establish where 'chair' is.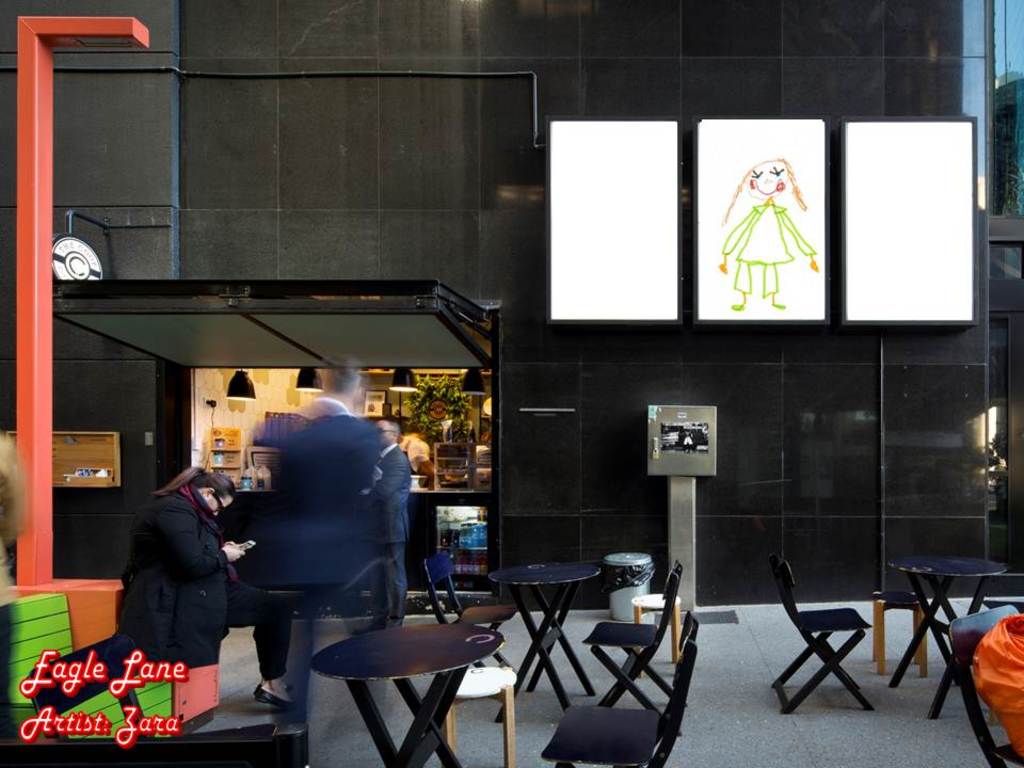
Established at (781, 558, 901, 724).
